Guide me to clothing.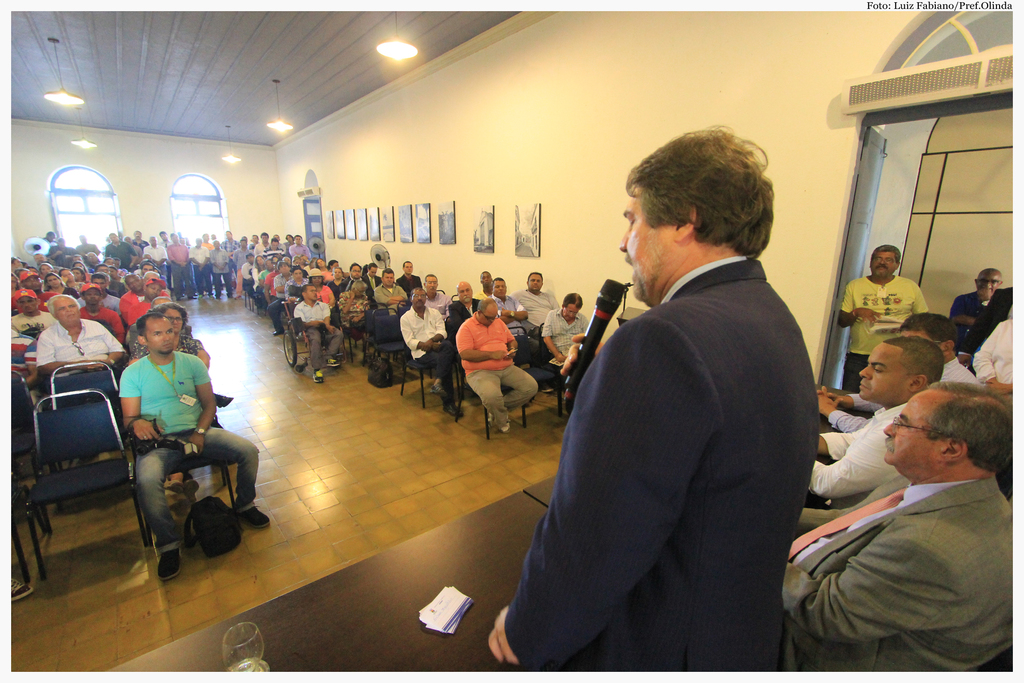
Guidance: bbox=[340, 277, 358, 292].
